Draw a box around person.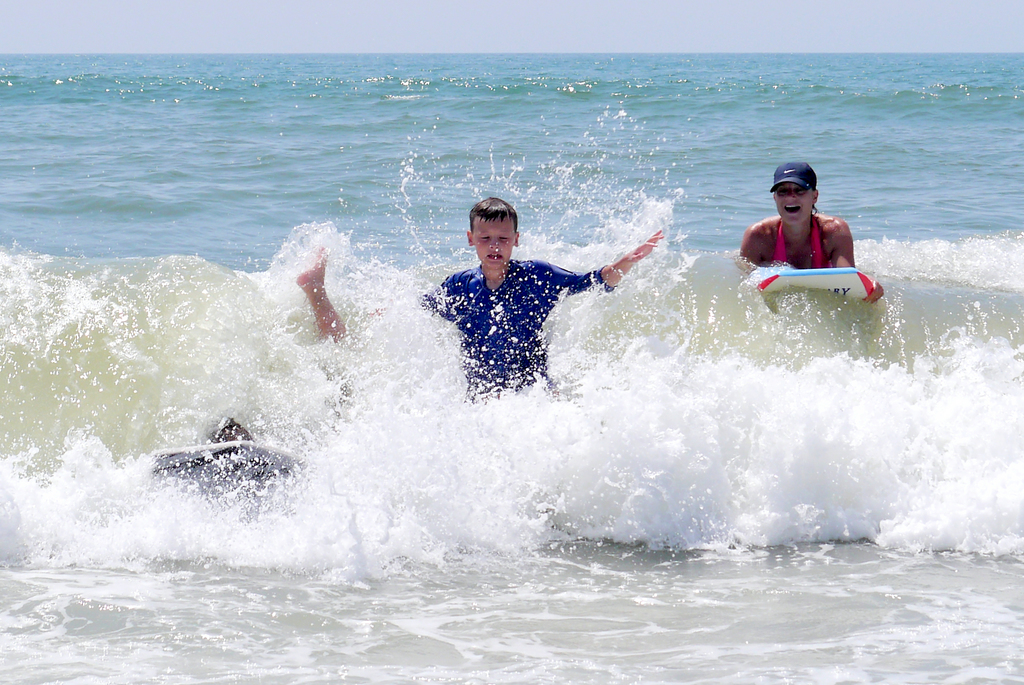
{"x1": 414, "y1": 195, "x2": 666, "y2": 399}.
